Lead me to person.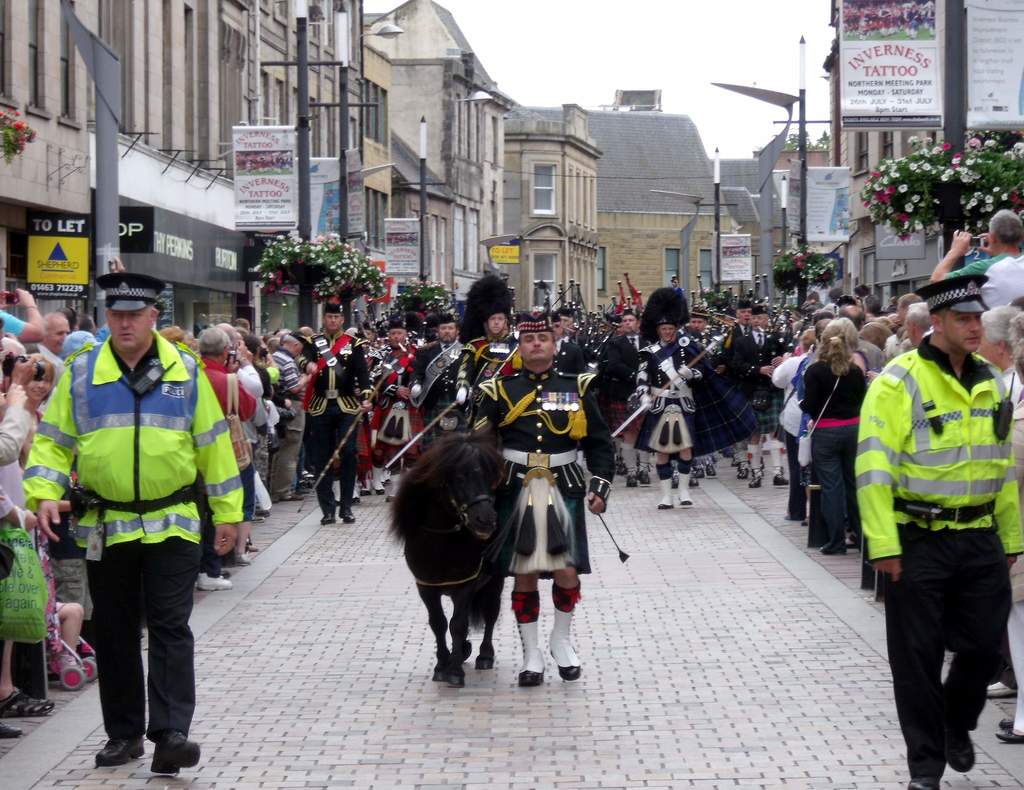
Lead to l=634, t=284, r=707, b=501.
